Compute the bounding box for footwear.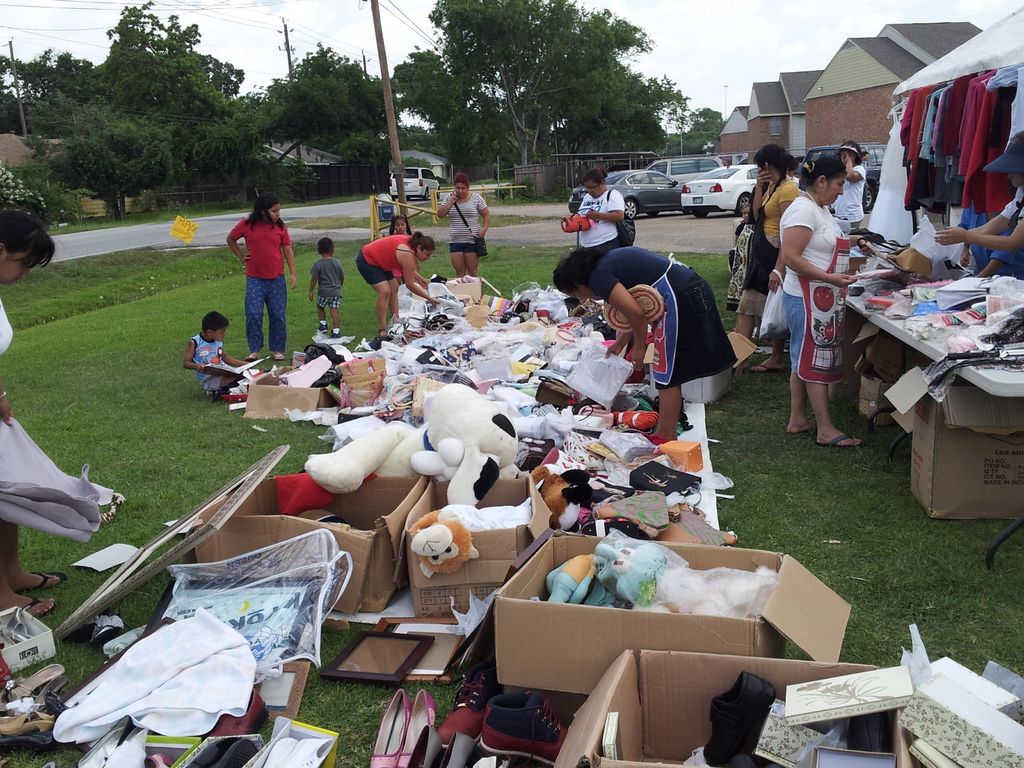
pyautogui.locateOnScreen(269, 349, 292, 365).
